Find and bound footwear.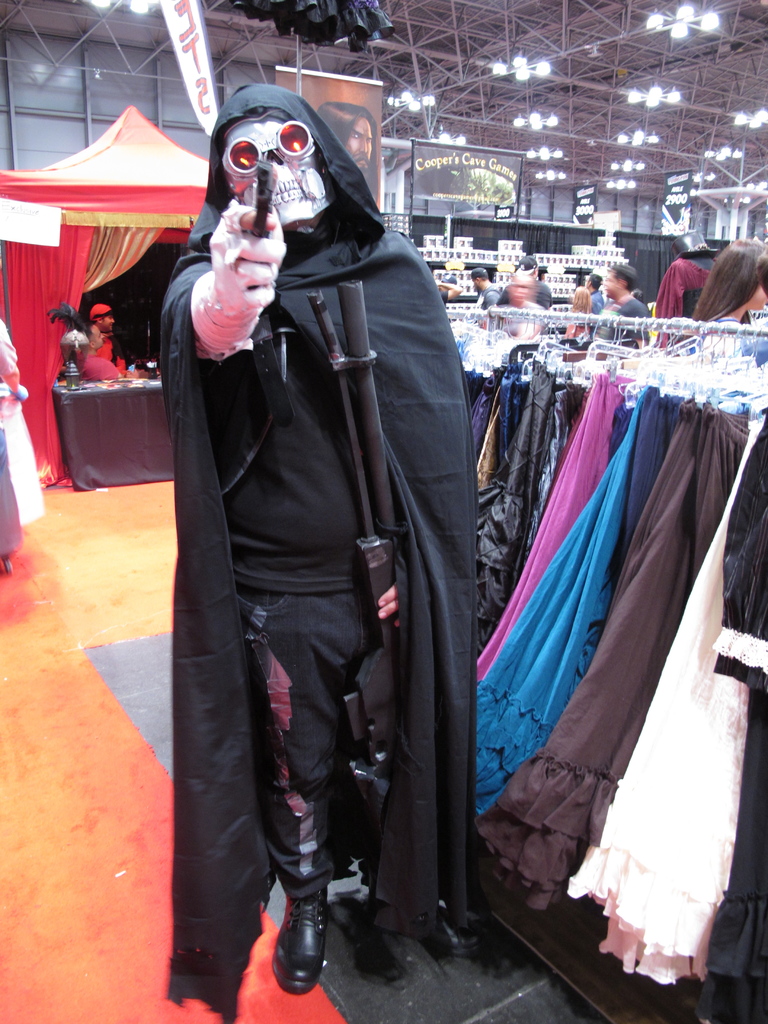
Bound: pyautogui.locateOnScreen(270, 892, 333, 998).
